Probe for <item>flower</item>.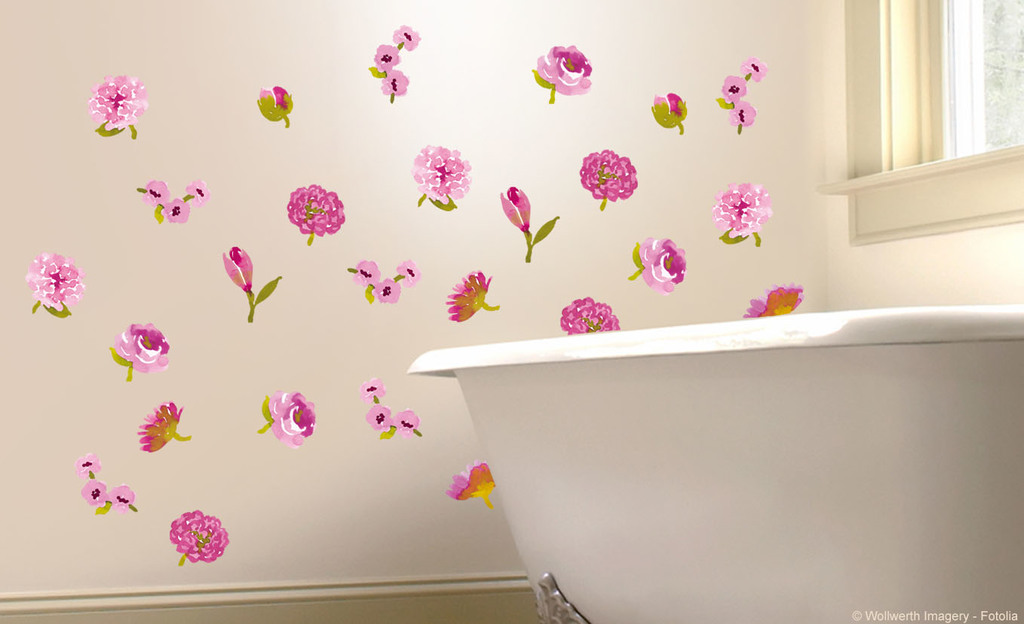
Probe result: locate(112, 322, 170, 374).
